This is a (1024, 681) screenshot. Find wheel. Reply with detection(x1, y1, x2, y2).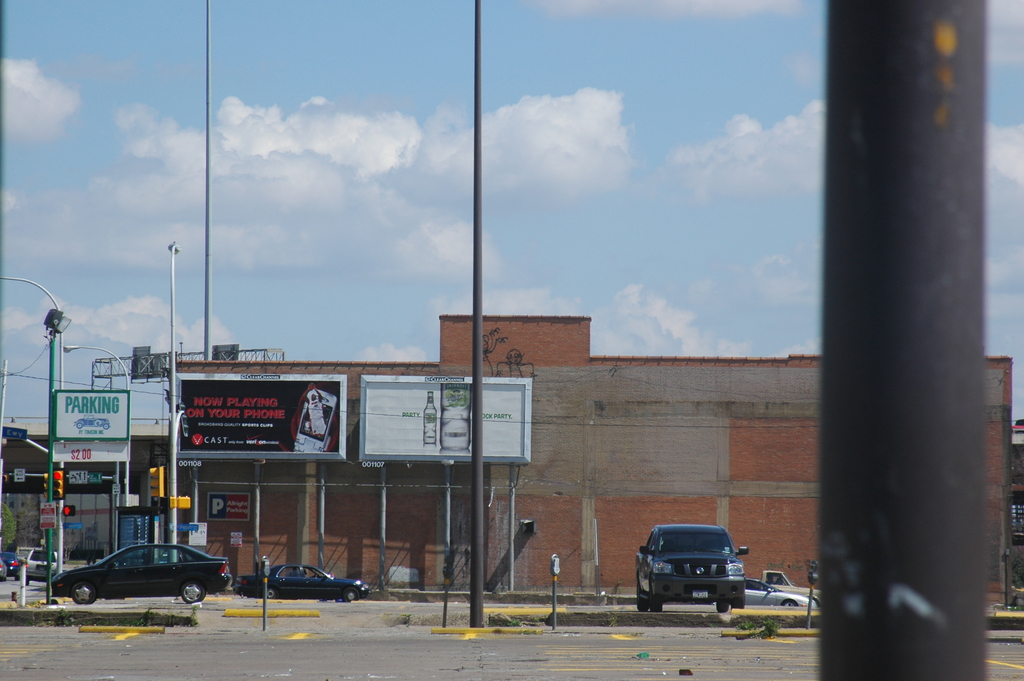
detection(266, 587, 274, 599).
